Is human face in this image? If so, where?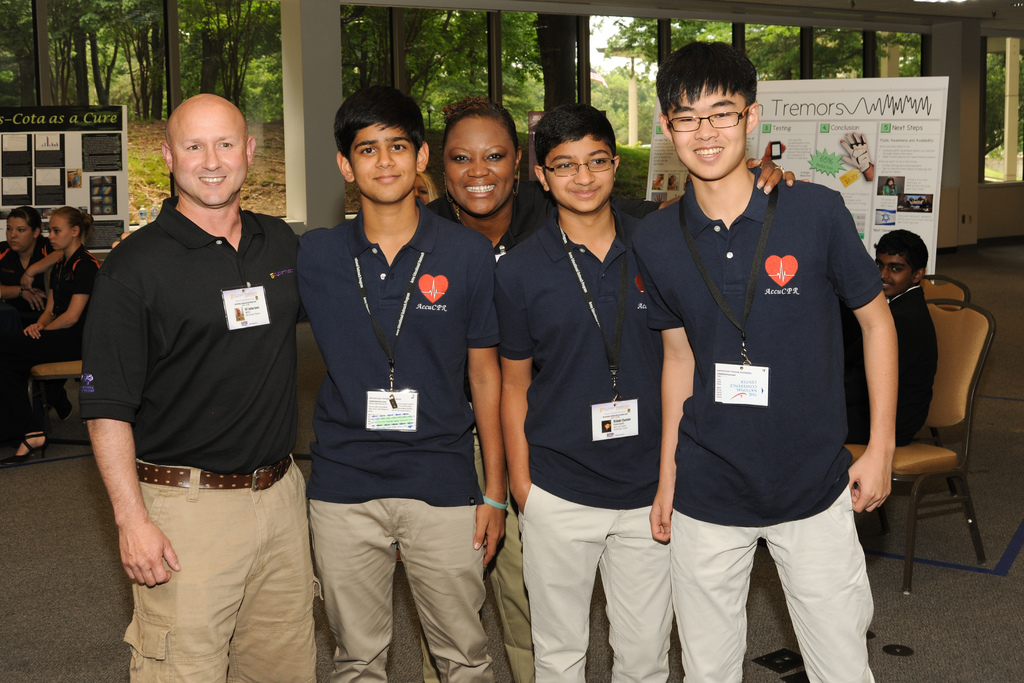
Yes, at detection(447, 120, 513, 210).
